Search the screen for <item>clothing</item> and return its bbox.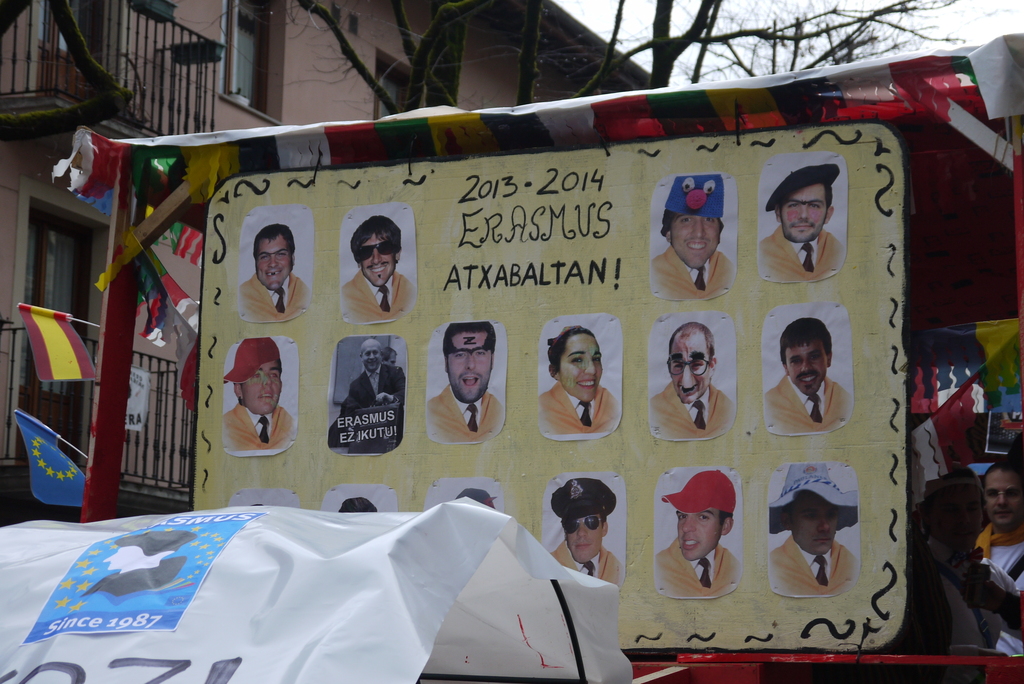
Found: rect(993, 539, 1023, 649).
